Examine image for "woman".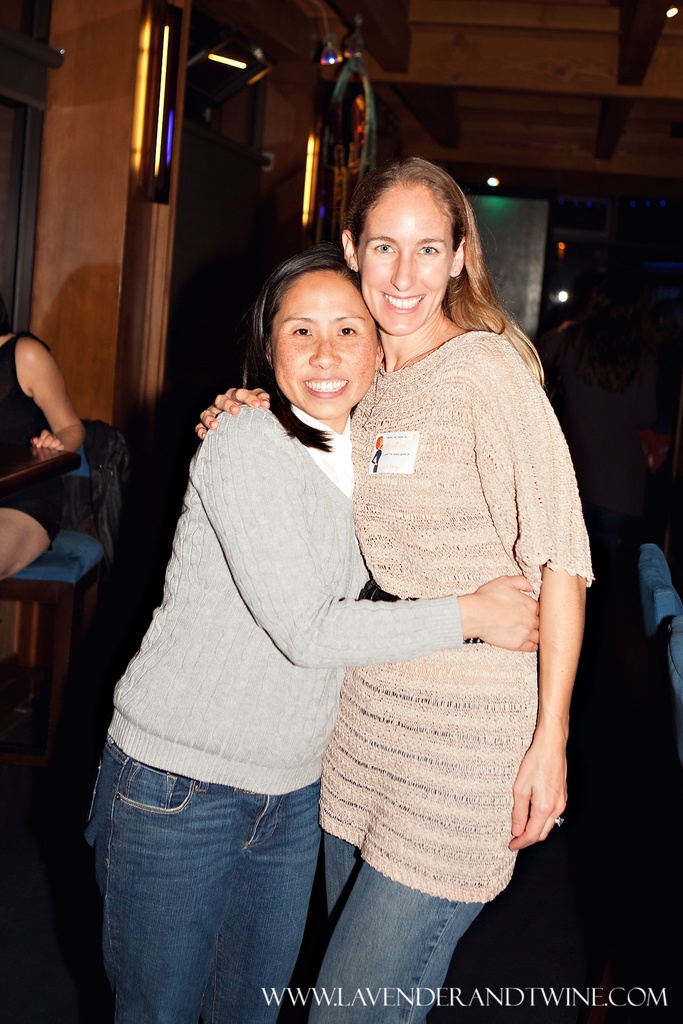
Examination result: bbox=(0, 314, 83, 584).
